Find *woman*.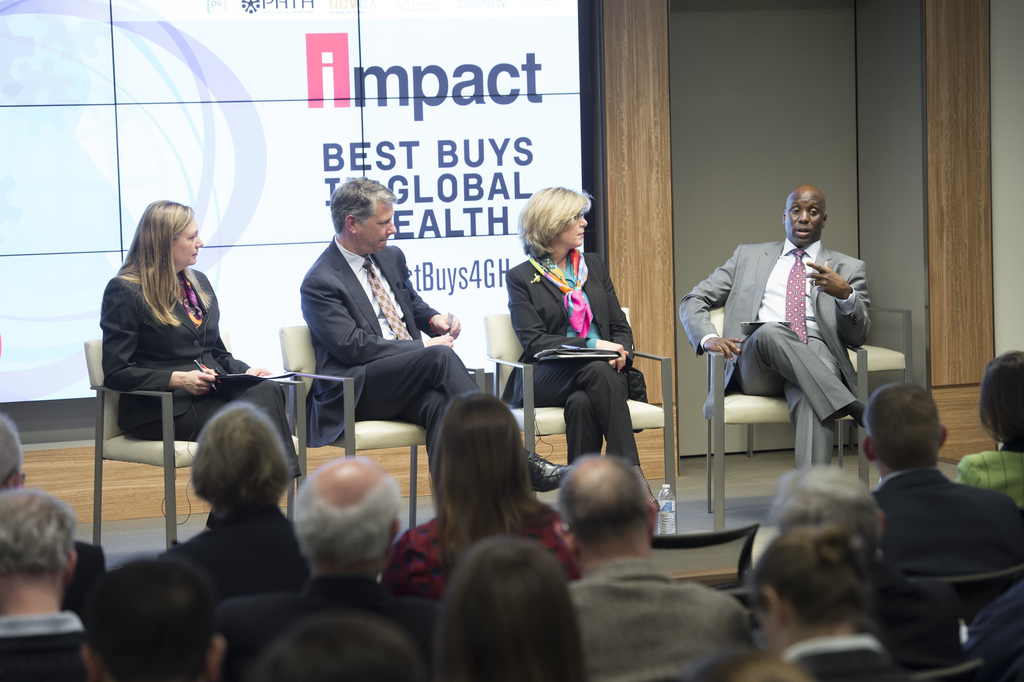
<box>383,395,573,604</box>.
